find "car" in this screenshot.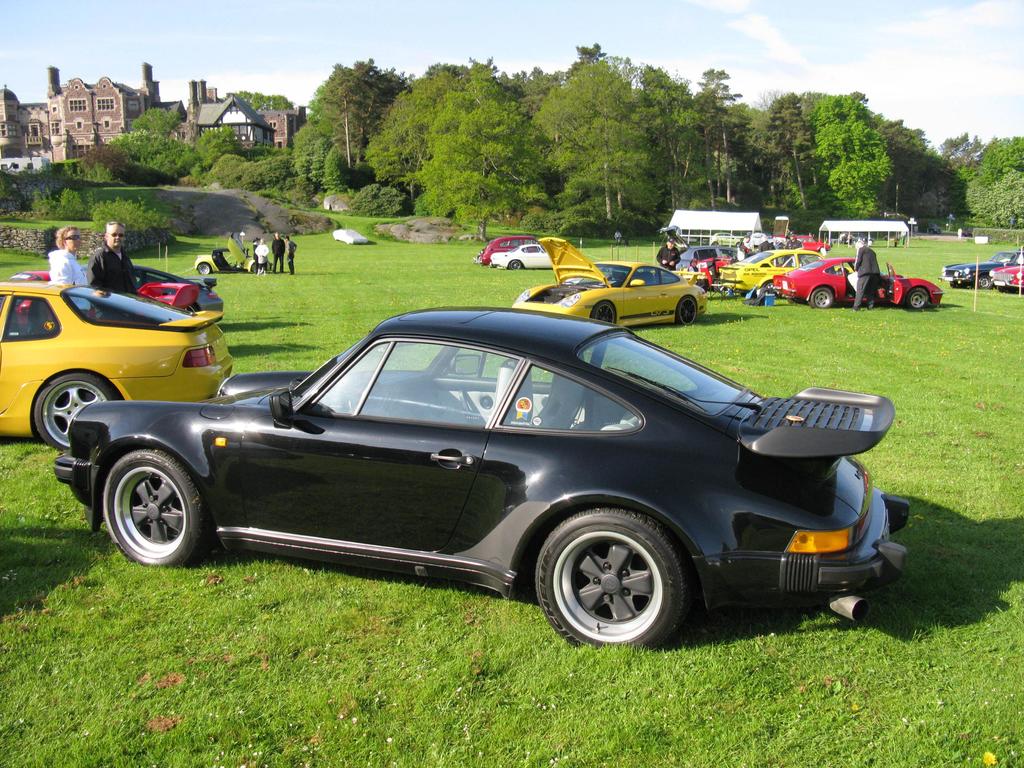
The bounding box for "car" is BBox(989, 261, 1023, 293).
